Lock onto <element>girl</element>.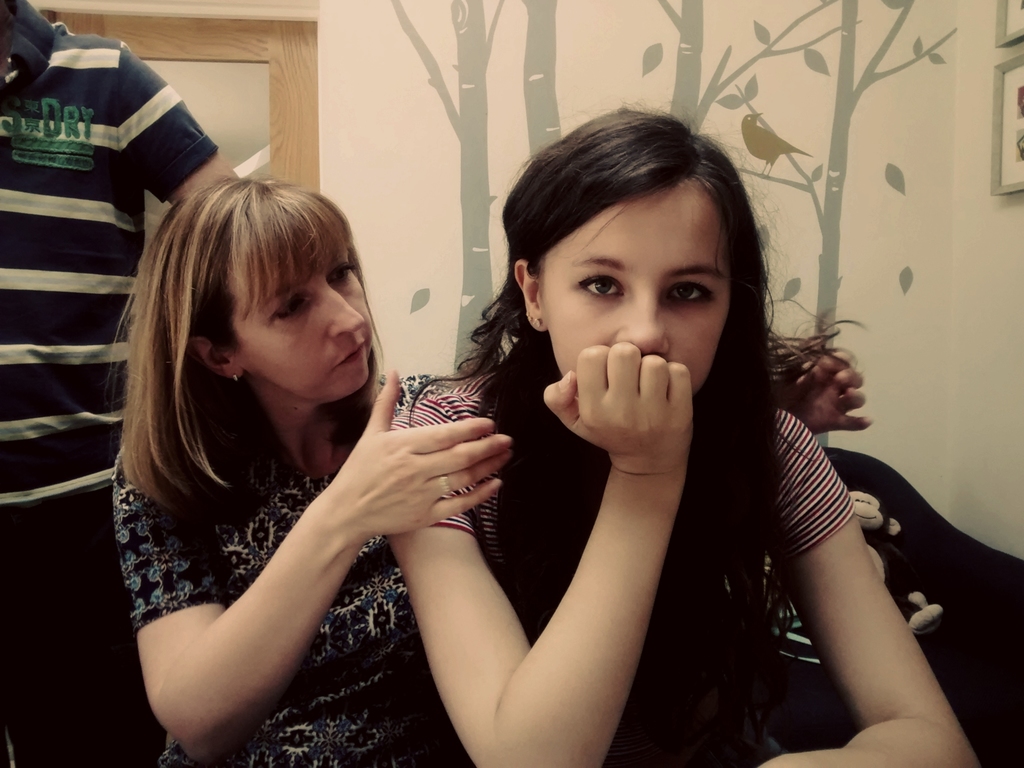
Locked: x1=111 y1=180 x2=868 y2=767.
